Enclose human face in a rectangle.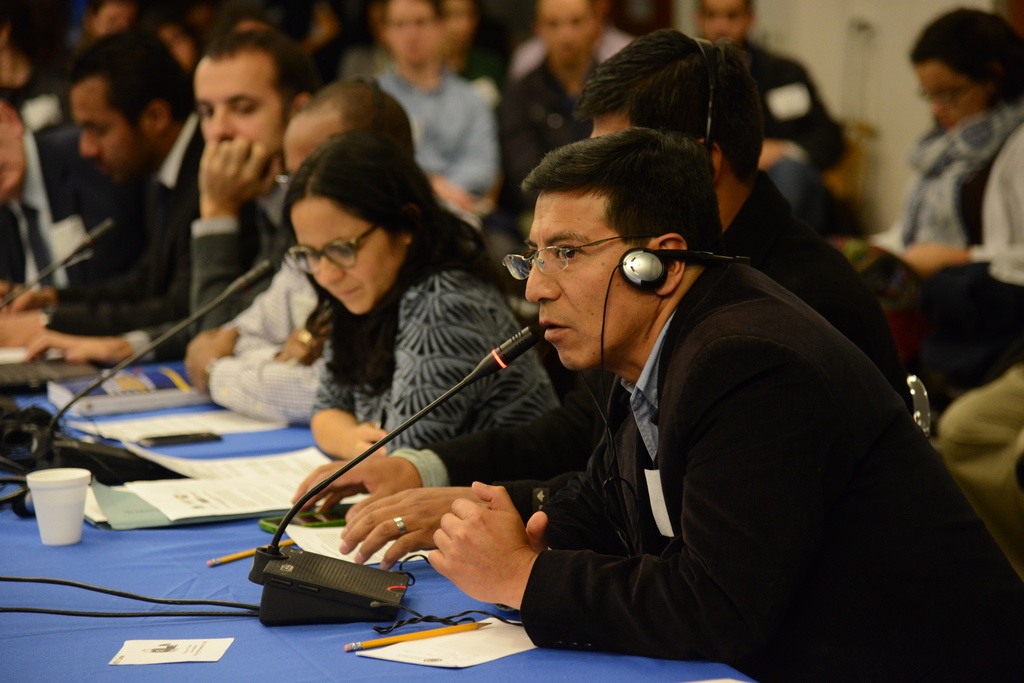
{"left": 389, "top": 0, "right": 433, "bottom": 62}.
